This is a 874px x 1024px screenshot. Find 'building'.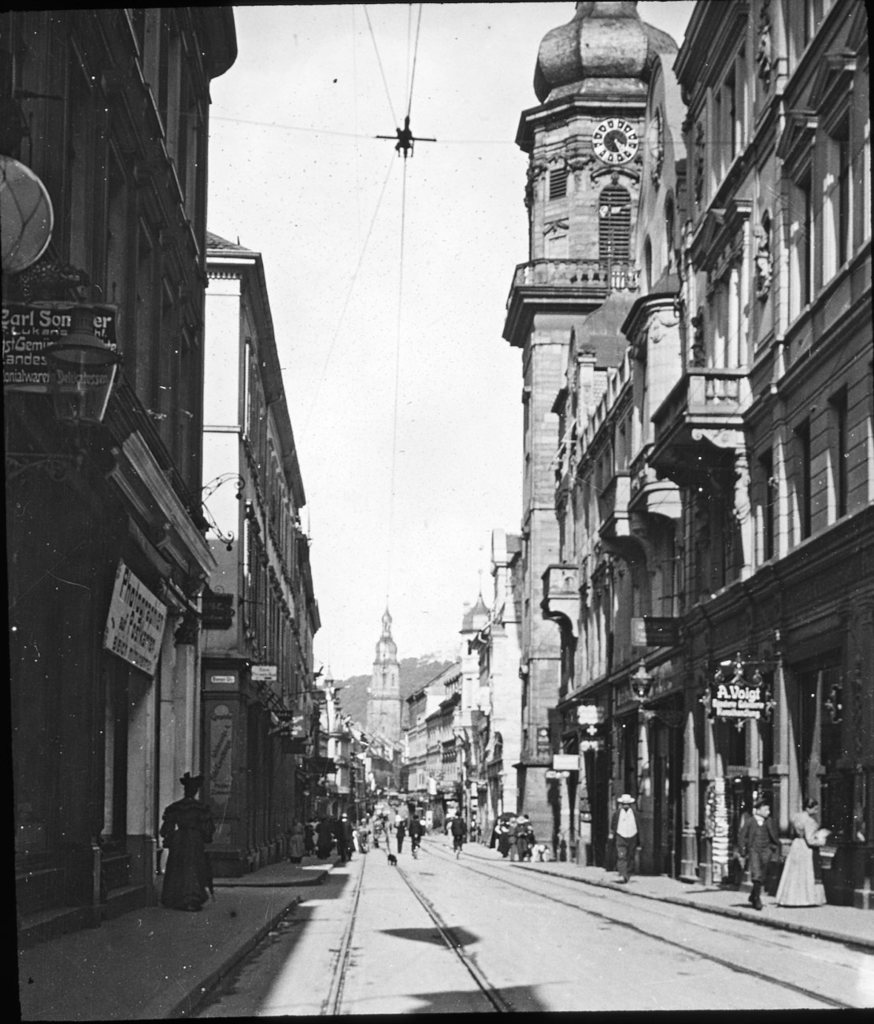
Bounding box: {"x1": 199, "y1": 228, "x2": 291, "y2": 866}.
